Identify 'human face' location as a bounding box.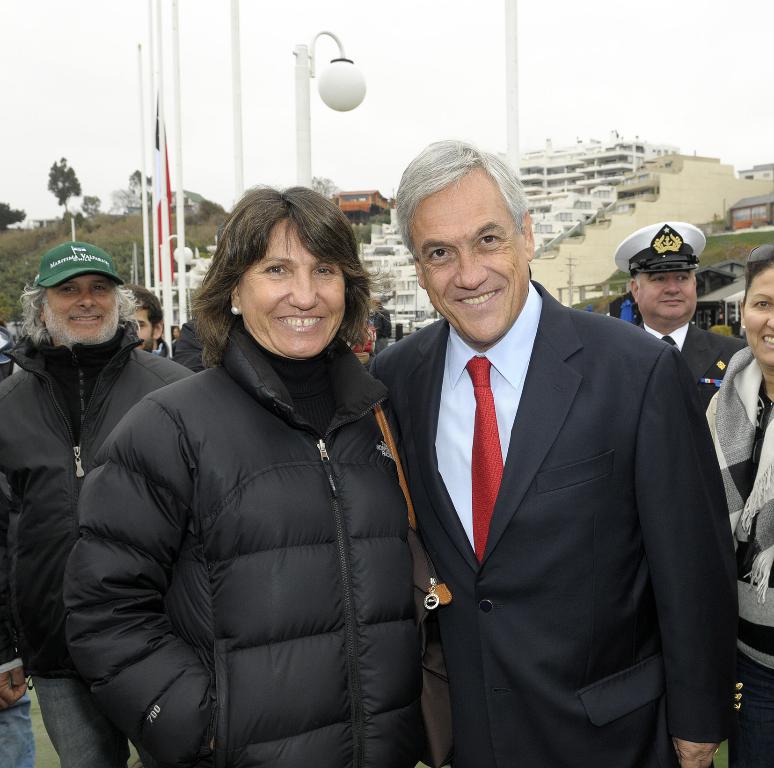
<bbox>44, 273, 120, 343</bbox>.
